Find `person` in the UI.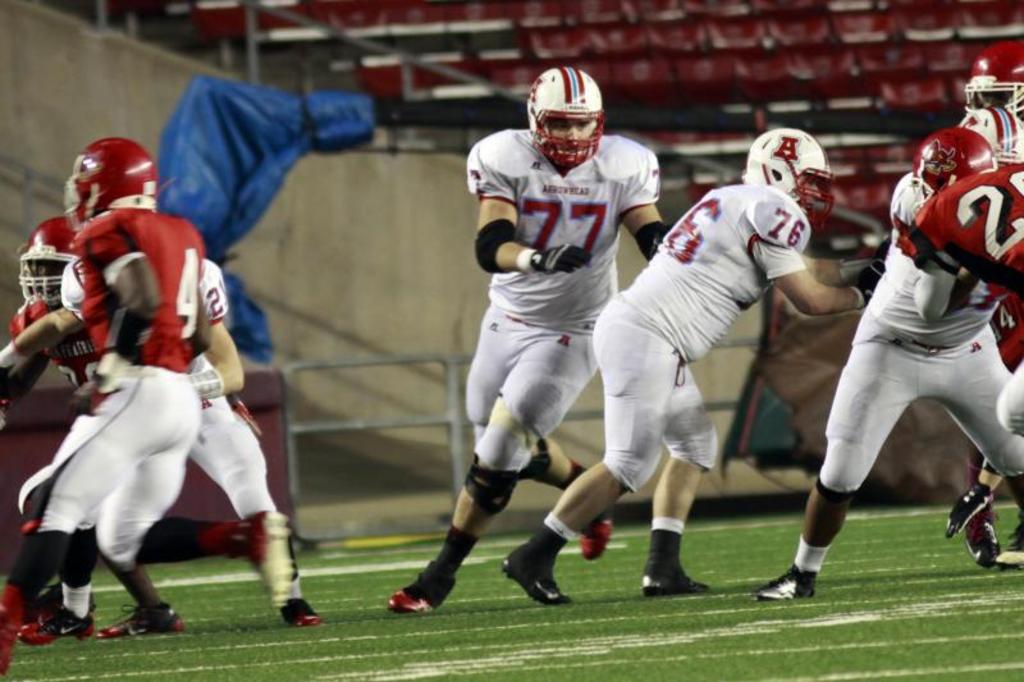
UI element at (897, 127, 1023, 448).
